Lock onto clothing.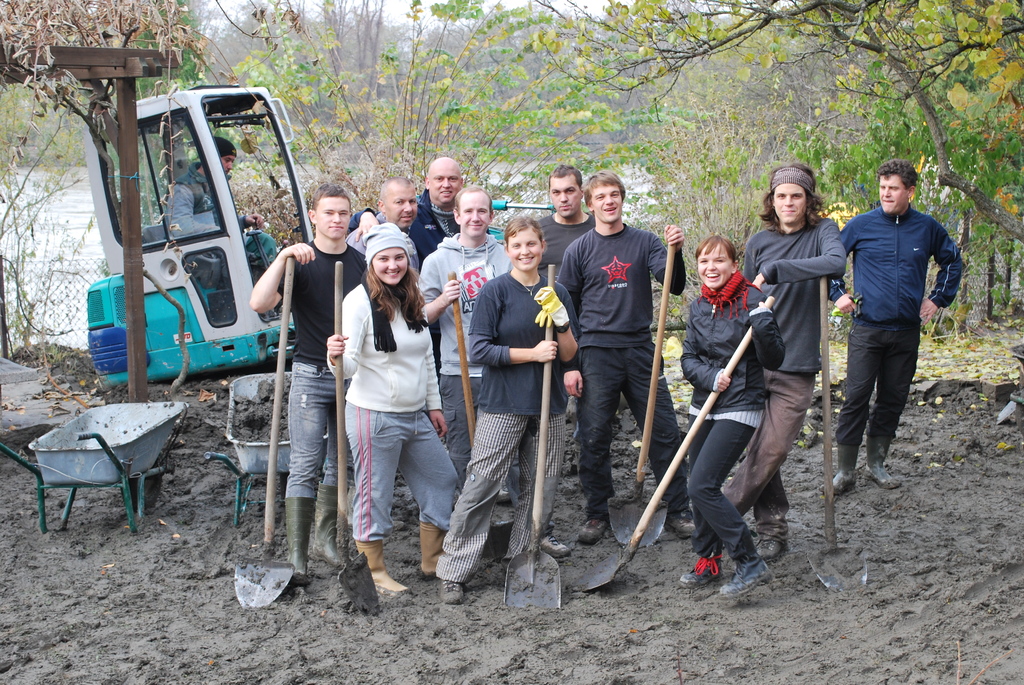
Locked: [437,272,570,582].
